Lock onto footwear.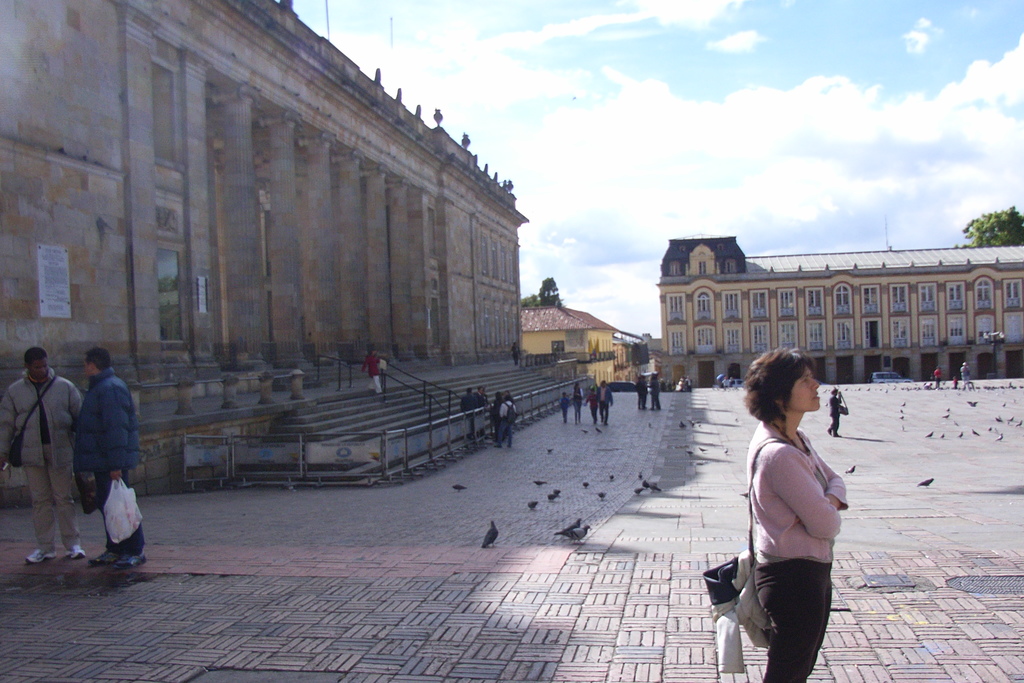
Locked: box(825, 428, 831, 439).
